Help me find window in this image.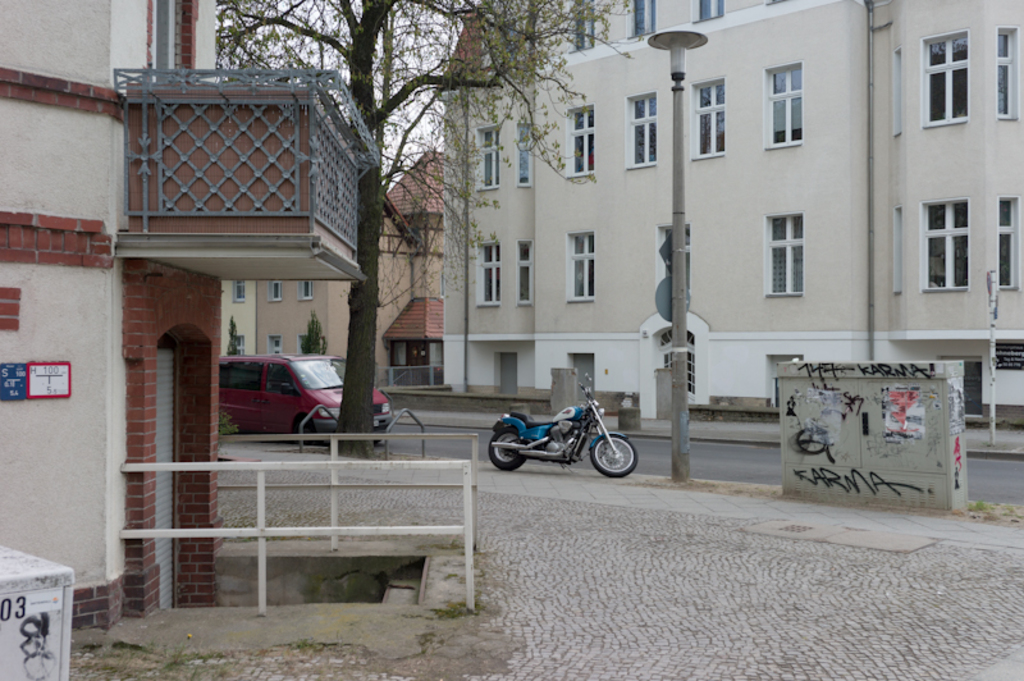
Found it: select_region(475, 239, 503, 308).
